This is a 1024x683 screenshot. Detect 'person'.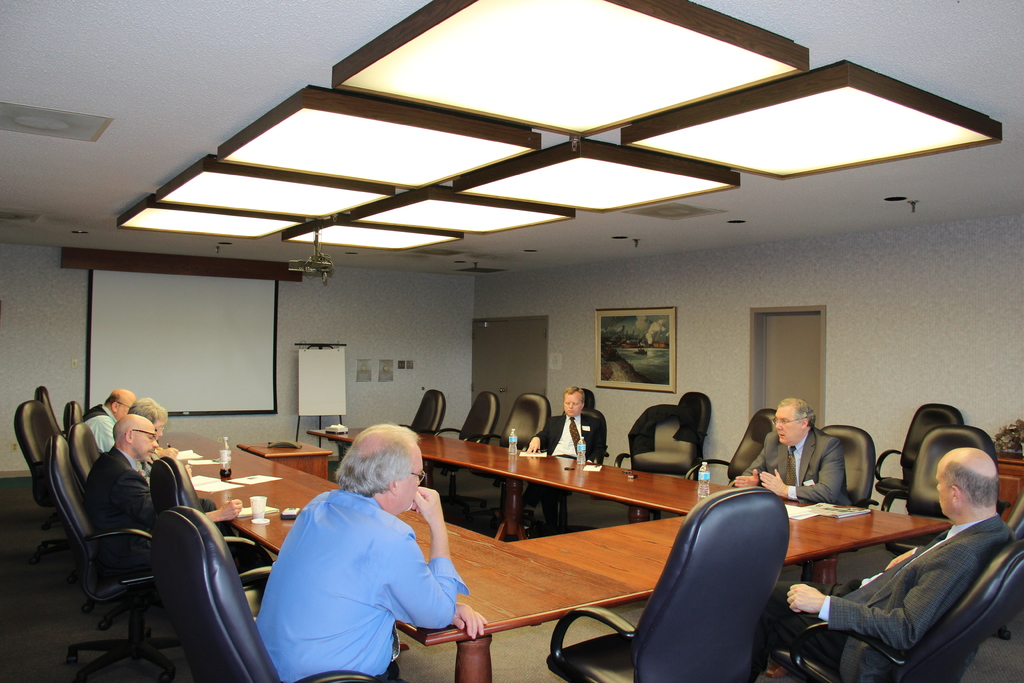
[771, 439, 1019, 679].
